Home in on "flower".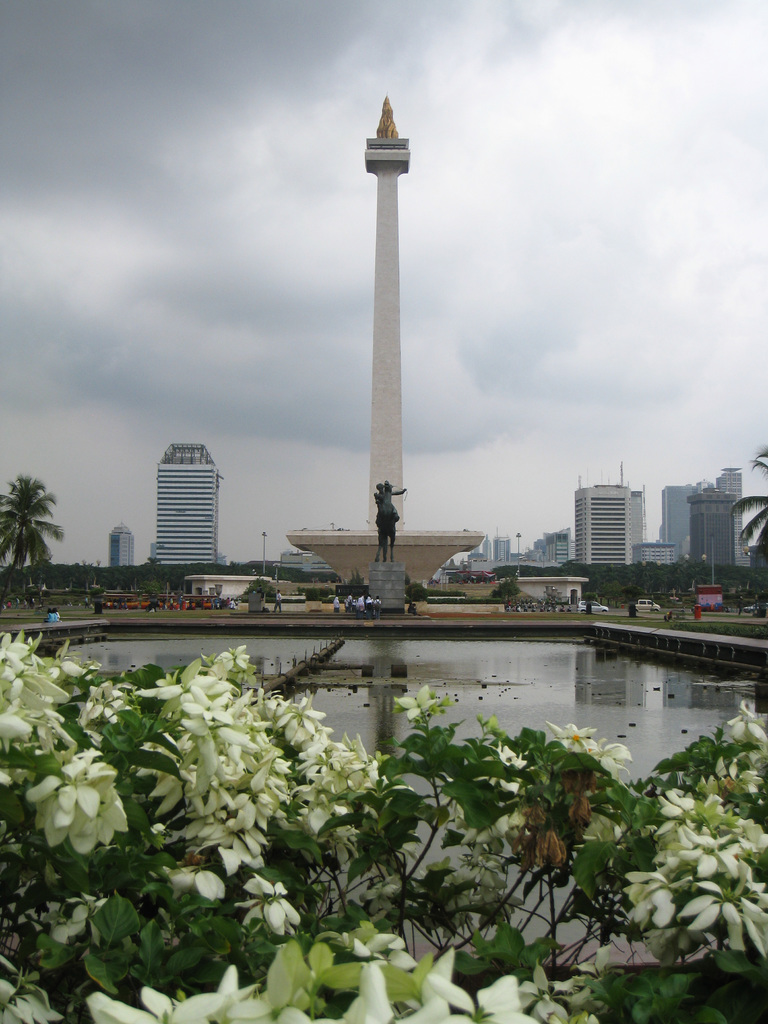
Homed in at {"left": 445, "top": 893, "right": 534, "bottom": 939}.
